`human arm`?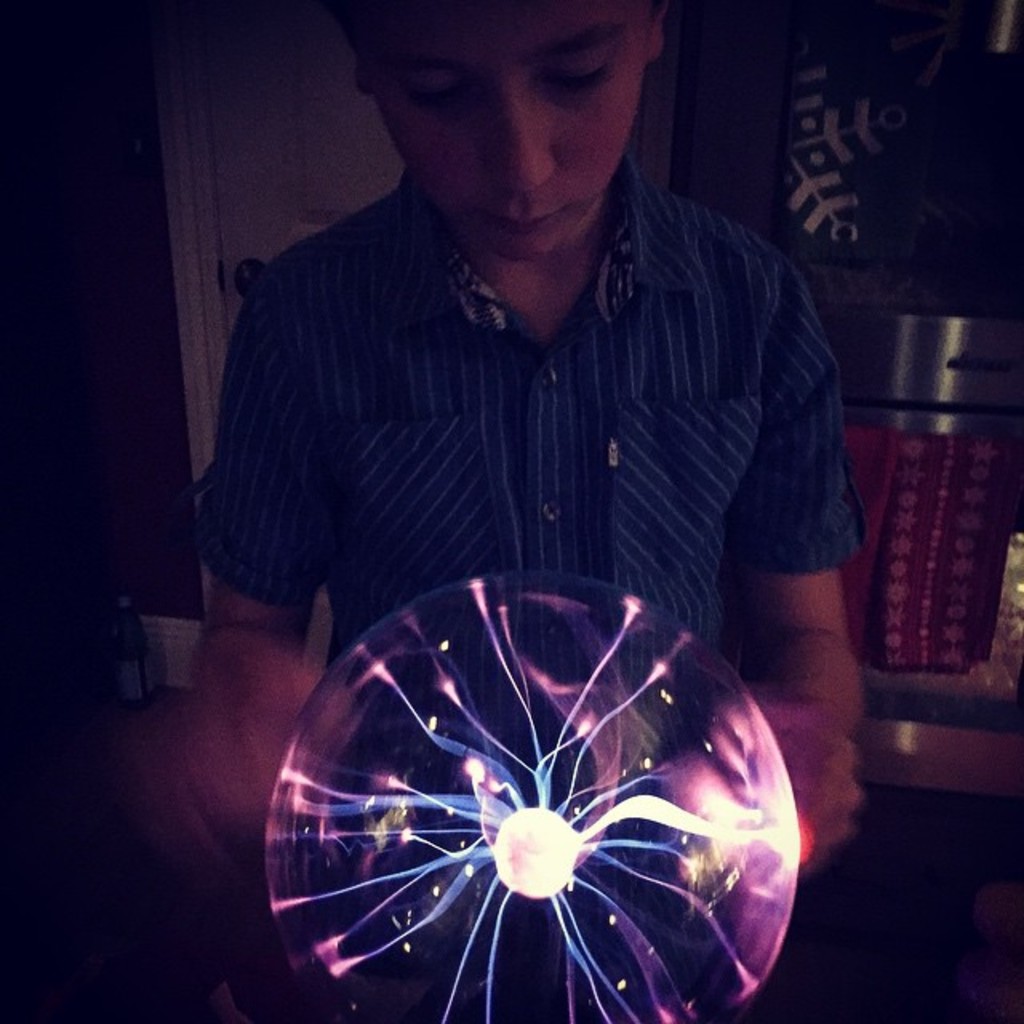
[131,294,326,861]
